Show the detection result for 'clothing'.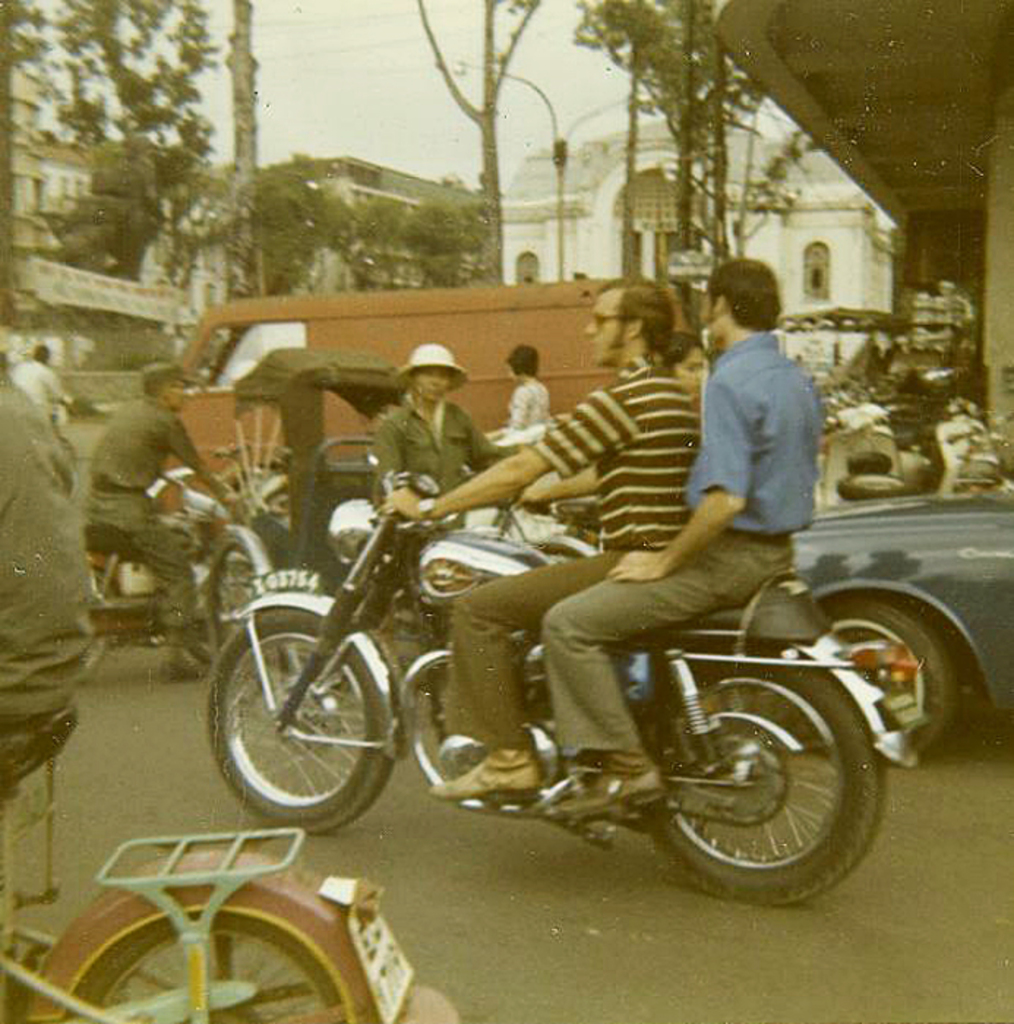
crop(92, 394, 227, 648).
